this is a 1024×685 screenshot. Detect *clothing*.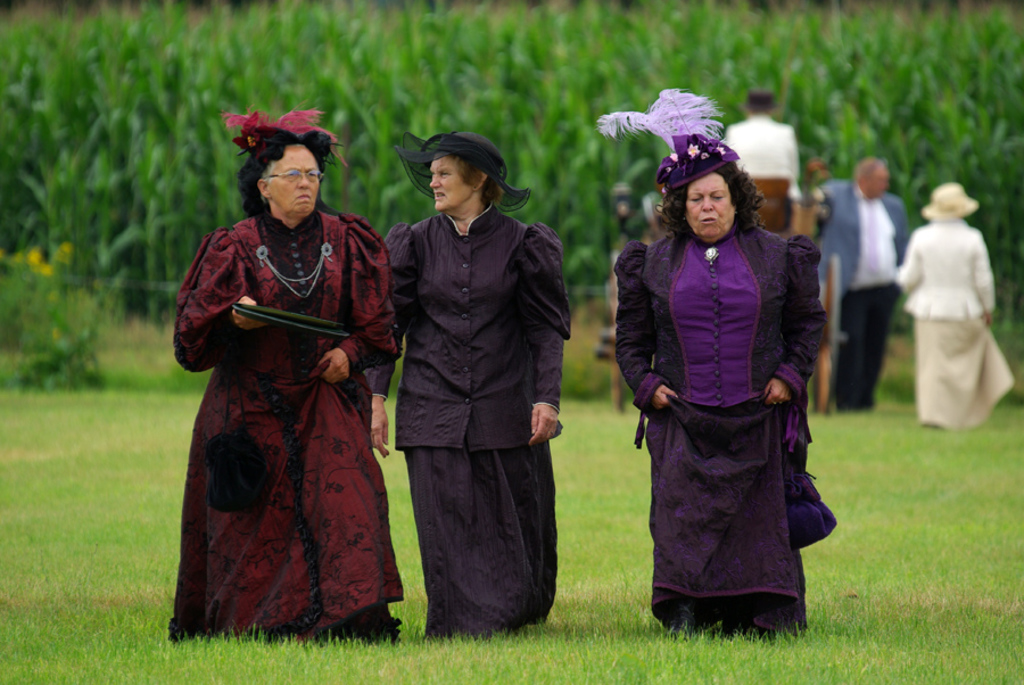
422:446:551:633.
